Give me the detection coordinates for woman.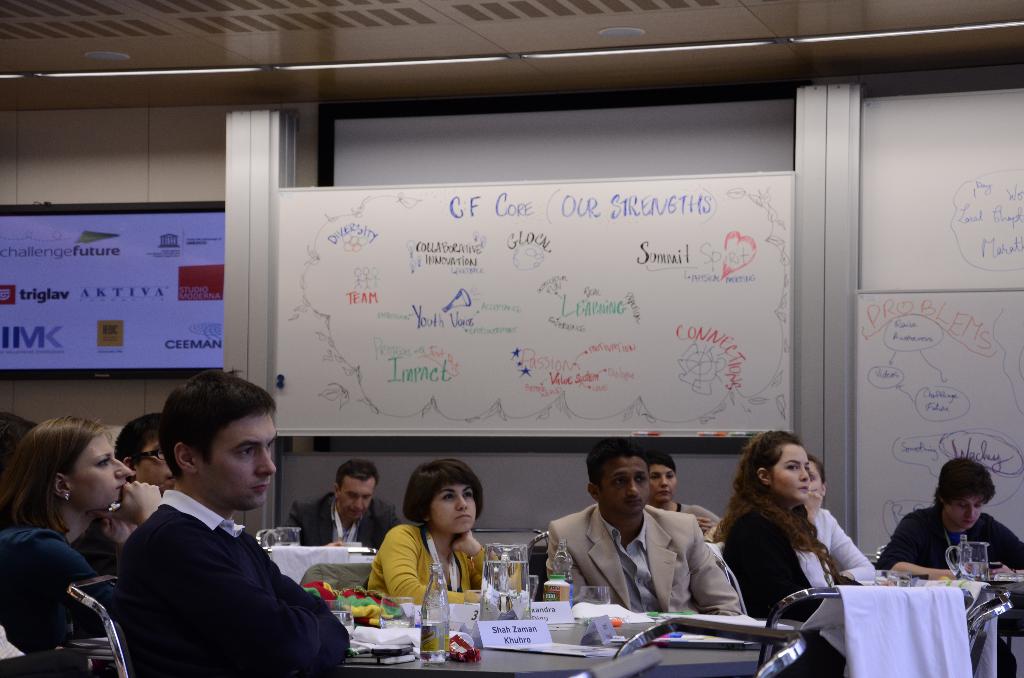
bbox=[703, 444, 862, 633].
